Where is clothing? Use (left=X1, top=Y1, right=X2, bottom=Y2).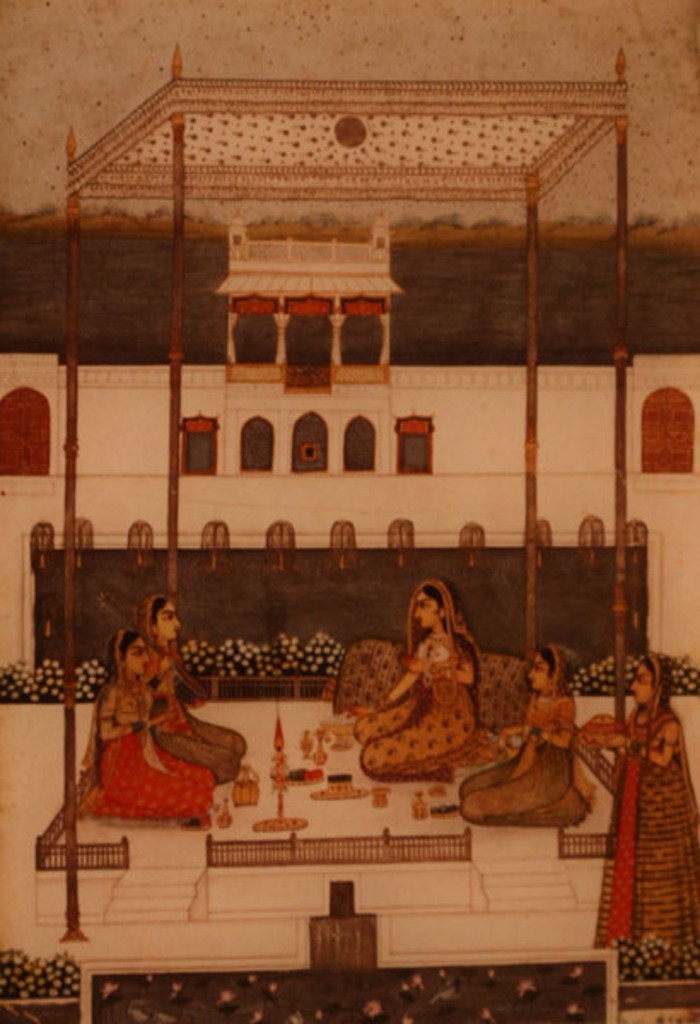
(left=348, top=635, right=470, bottom=777).
